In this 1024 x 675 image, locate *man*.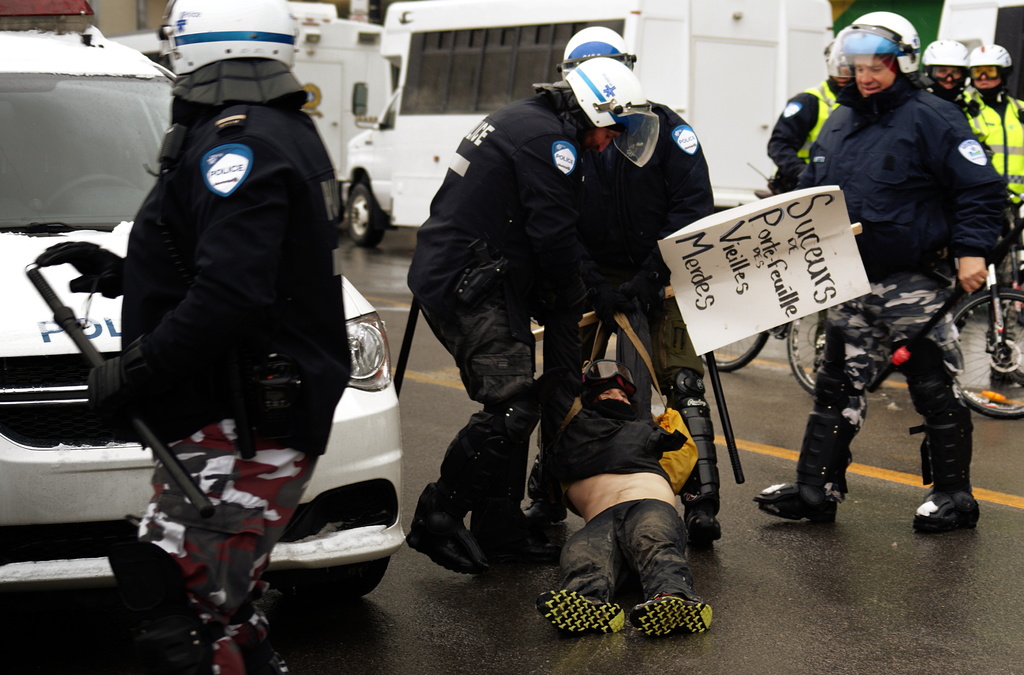
Bounding box: box=[536, 277, 715, 635].
